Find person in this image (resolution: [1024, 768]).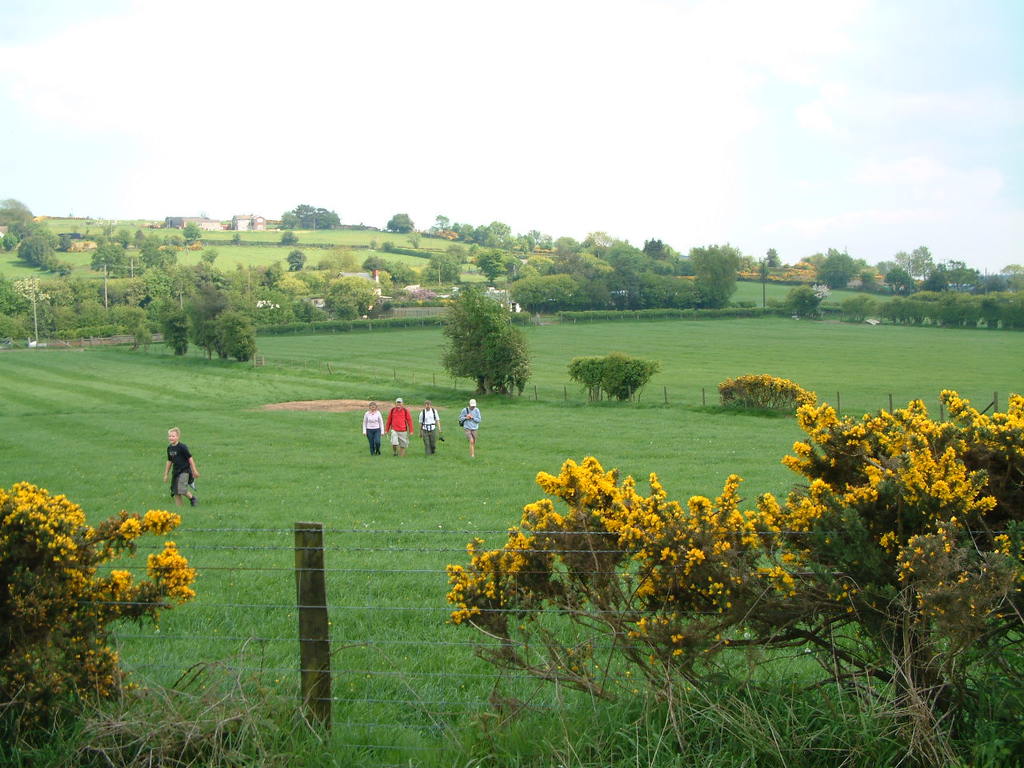
detection(384, 396, 414, 457).
